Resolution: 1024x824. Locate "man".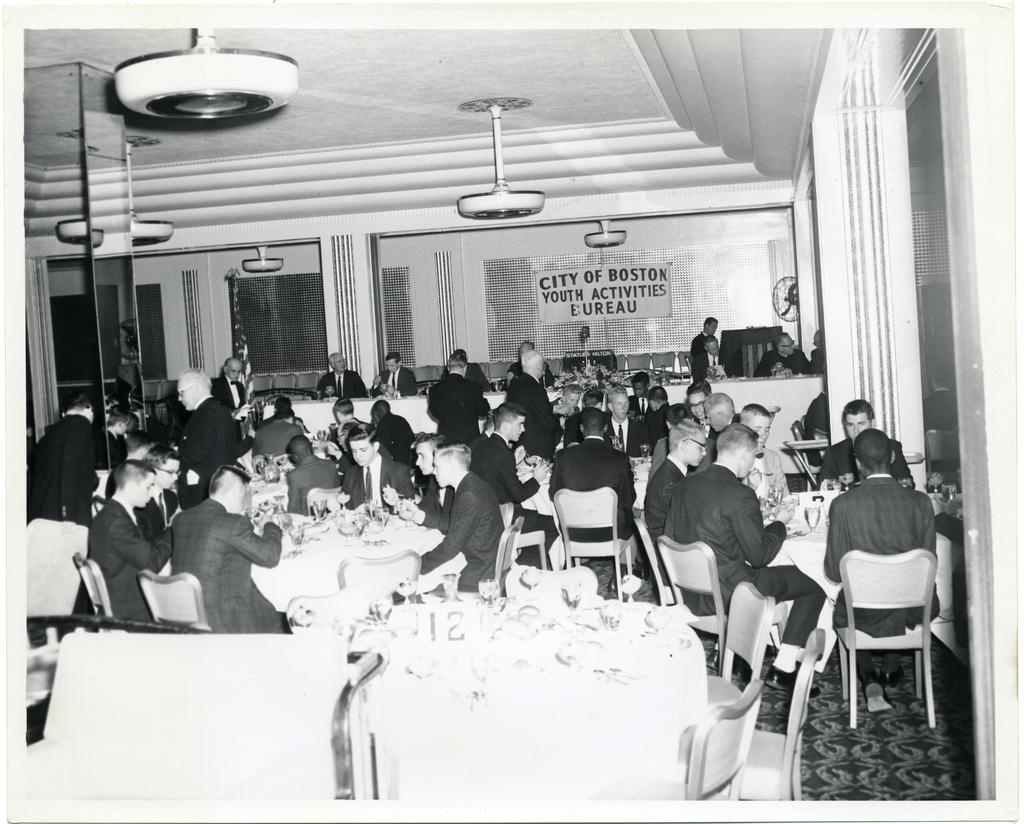
(248, 406, 303, 456).
